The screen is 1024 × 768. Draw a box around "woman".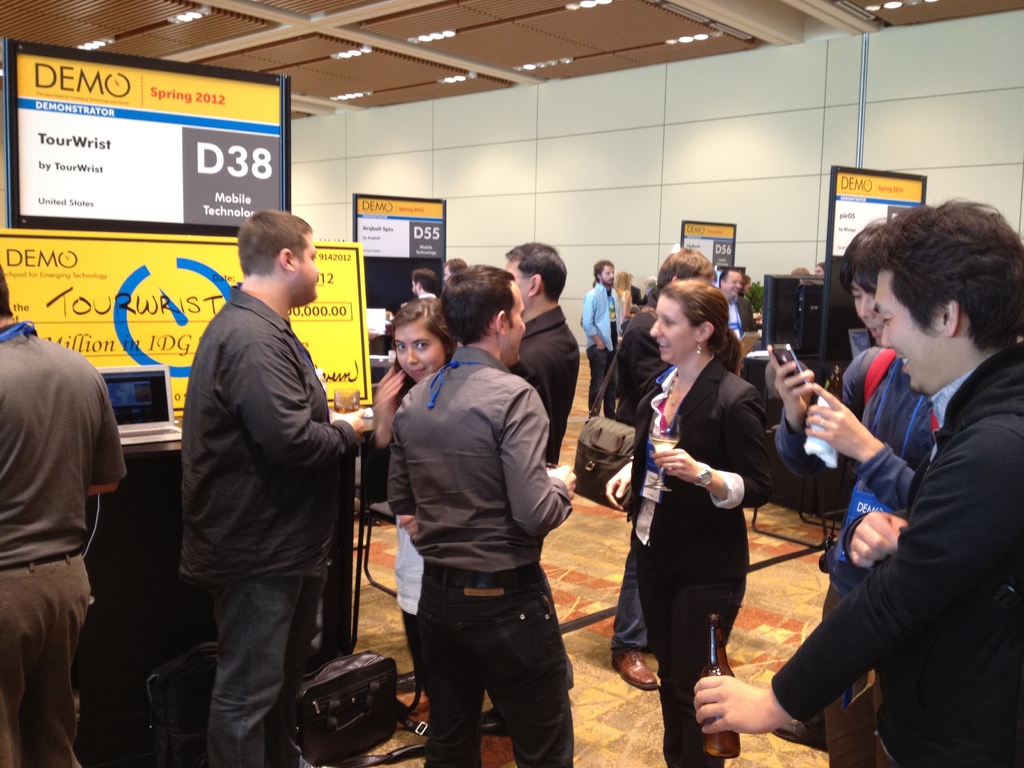
<box>376,303,467,696</box>.
